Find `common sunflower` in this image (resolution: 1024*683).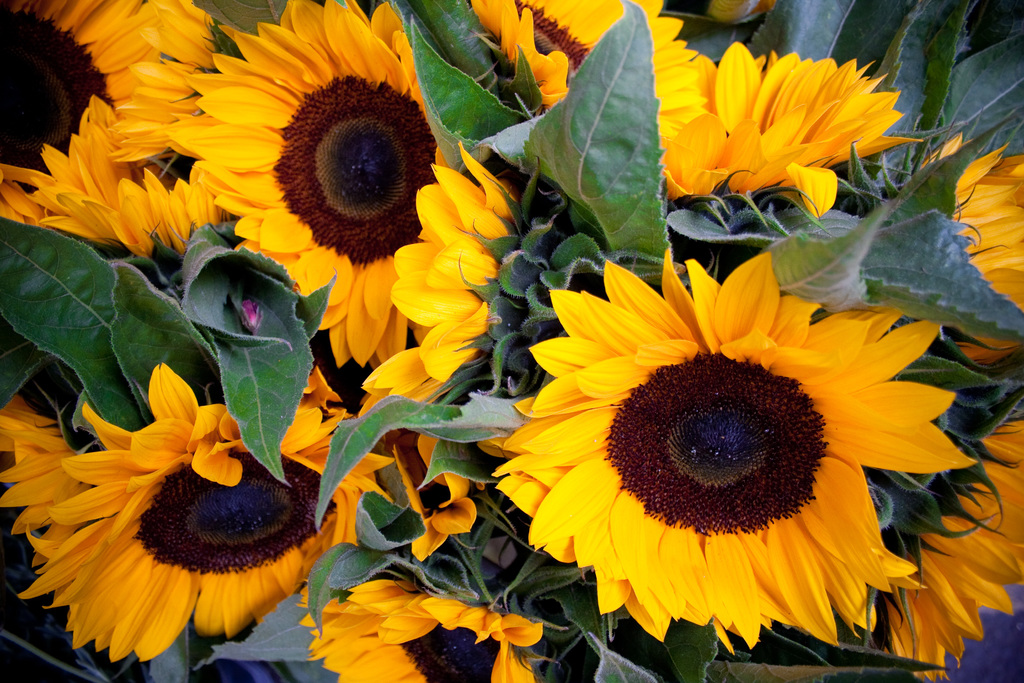
pyautogui.locateOnScreen(23, 369, 401, 671).
